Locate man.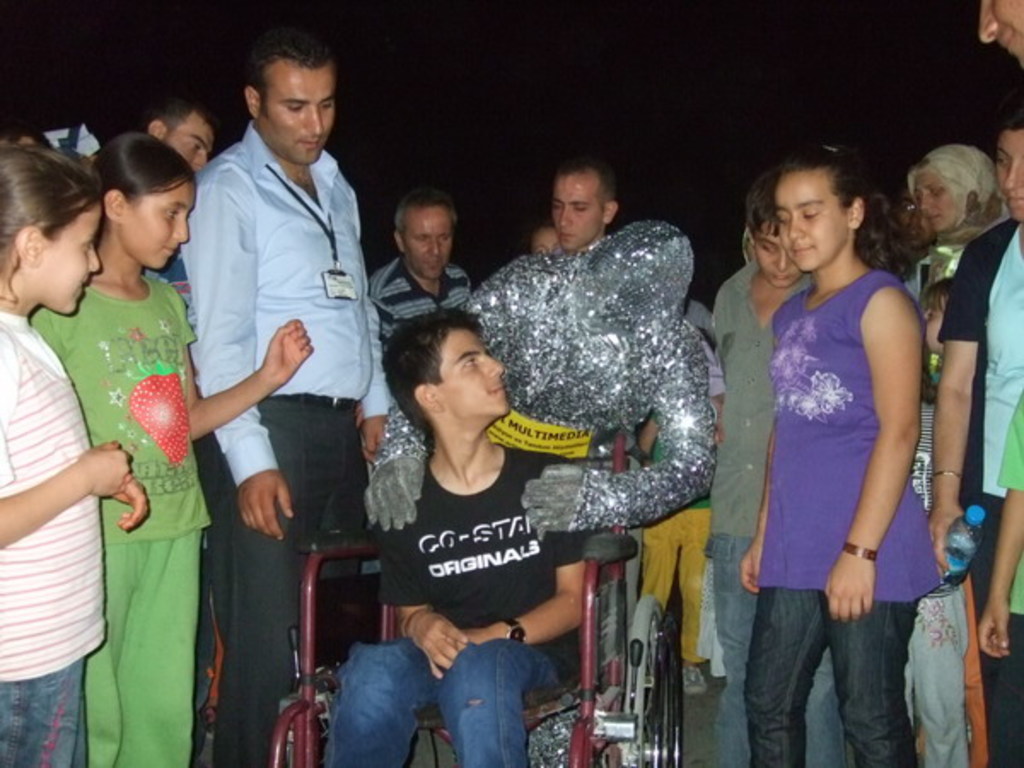
Bounding box: <bbox>177, 20, 391, 766</bbox>.
